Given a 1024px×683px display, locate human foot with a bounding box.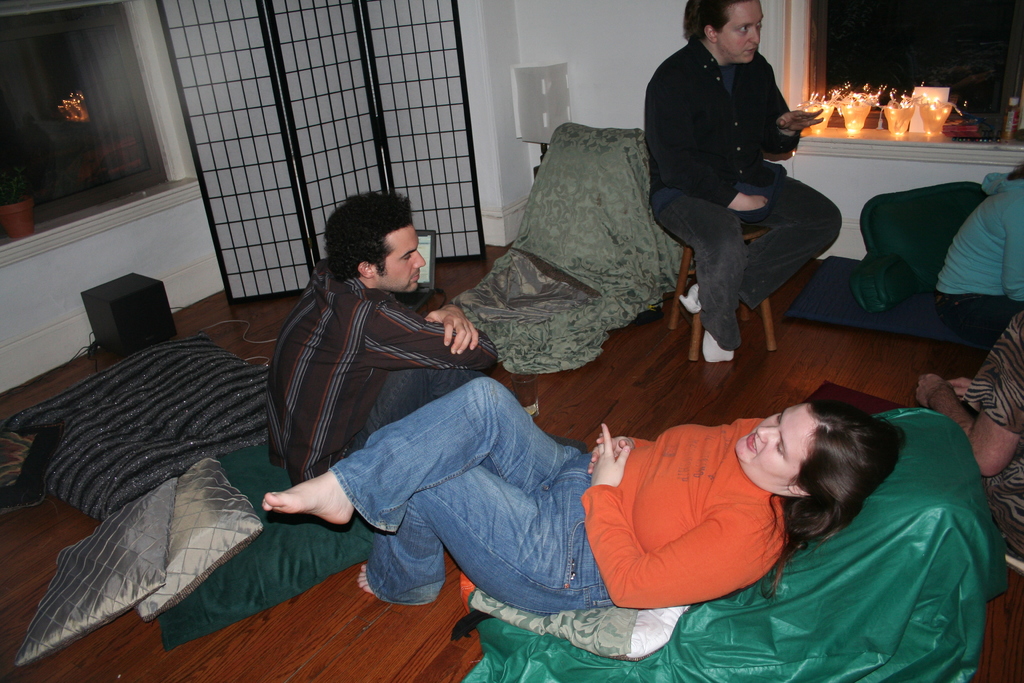
Located: {"x1": 358, "y1": 563, "x2": 376, "y2": 593}.
